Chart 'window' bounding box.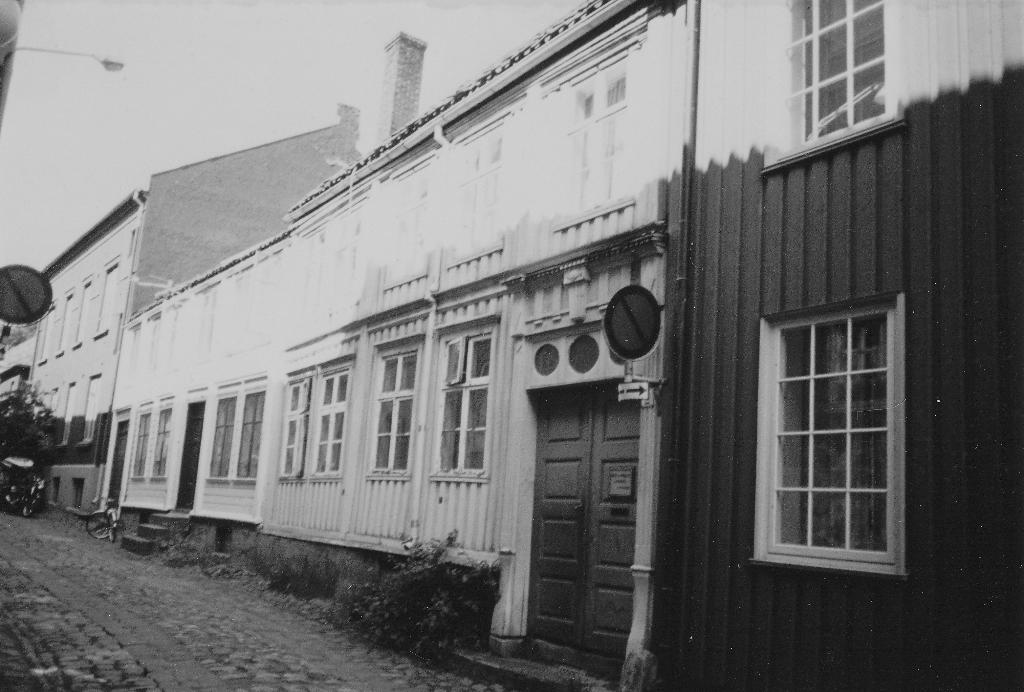
Charted: [x1=273, y1=381, x2=315, y2=474].
